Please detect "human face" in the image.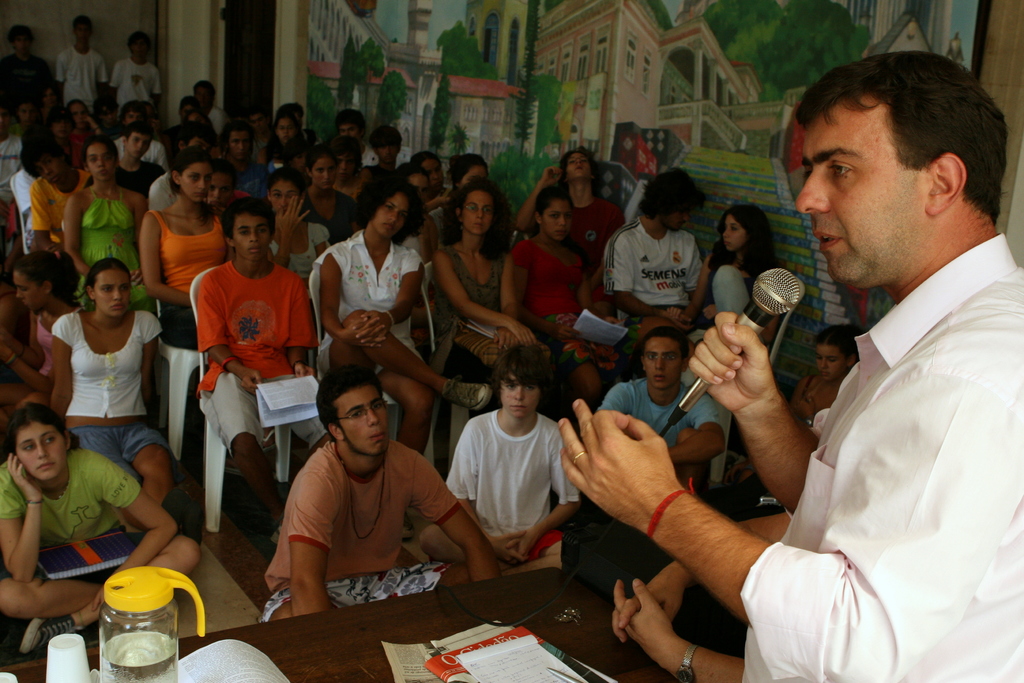
407, 177, 431, 195.
